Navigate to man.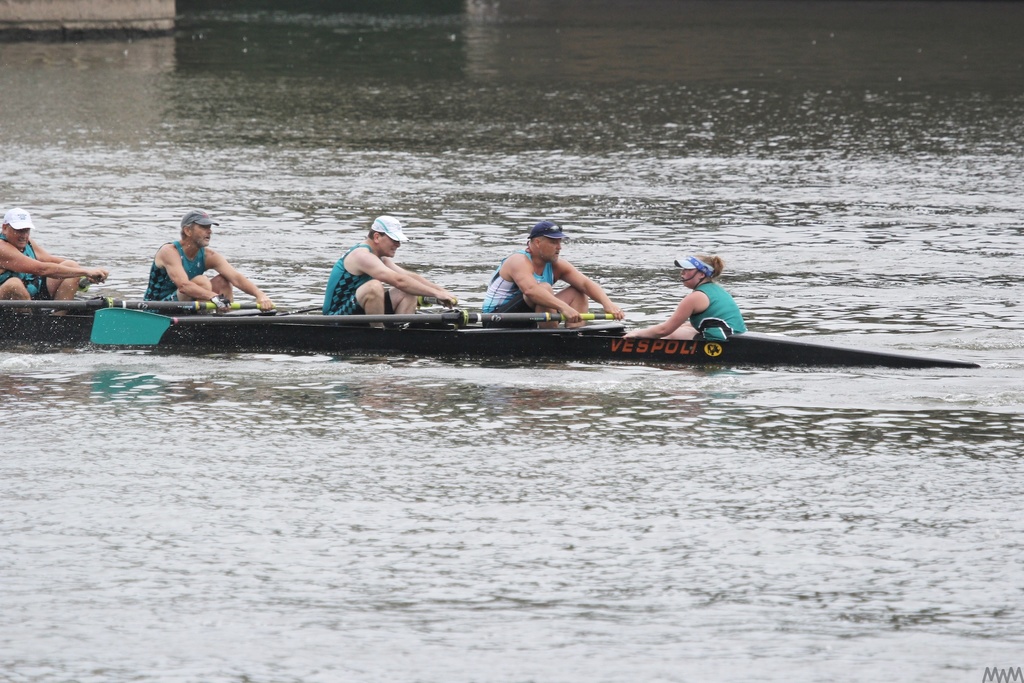
Navigation target: (left=323, top=215, right=454, bottom=325).
